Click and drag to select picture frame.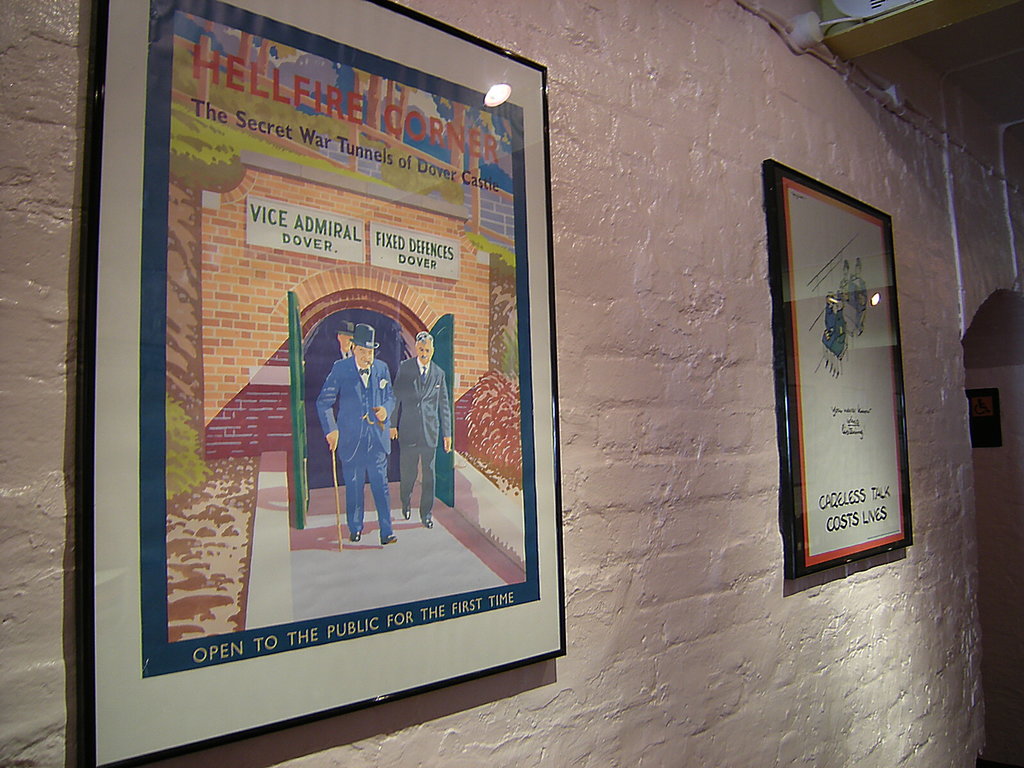
Selection: (left=964, top=383, right=1005, bottom=452).
